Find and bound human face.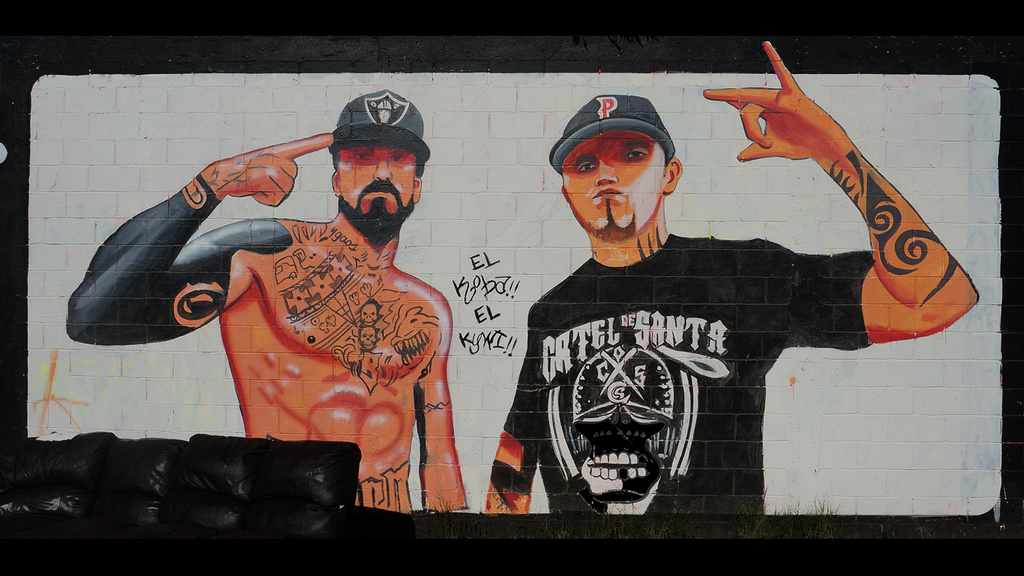
Bound: [x1=330, y1=132, x2=414, y2=250].
